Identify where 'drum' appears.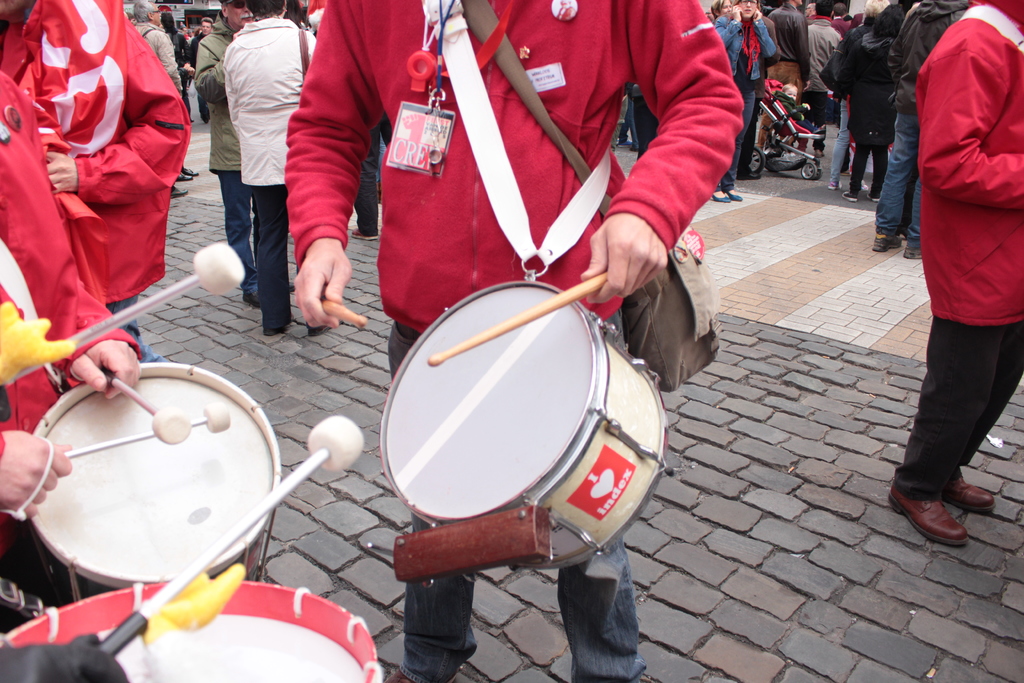
Appears at {"left": 361, "top": 277, "right": 678, "bottom": 583}.
